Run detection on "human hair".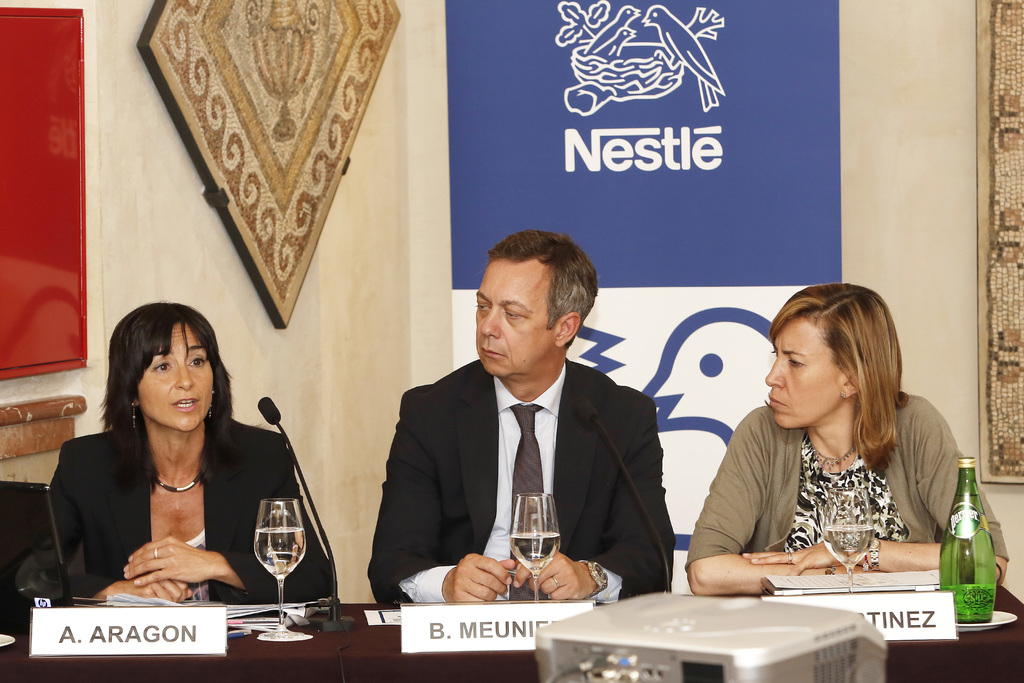
Result: select_region(773, 292, 920, 486).
